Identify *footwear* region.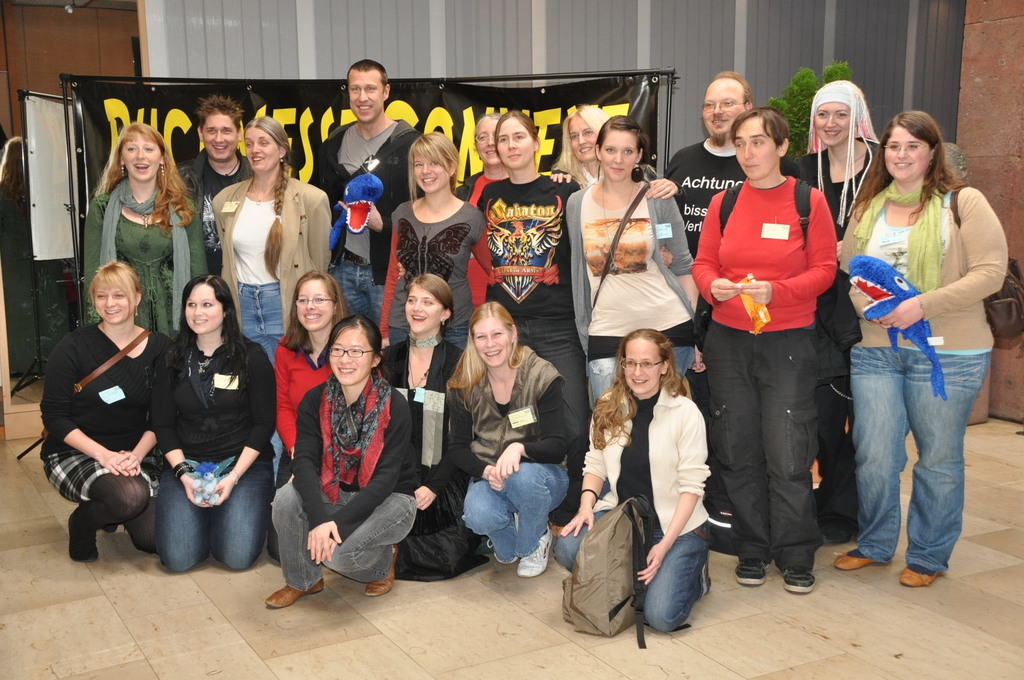
Region: bbox=(898, 570, 940, 590).
